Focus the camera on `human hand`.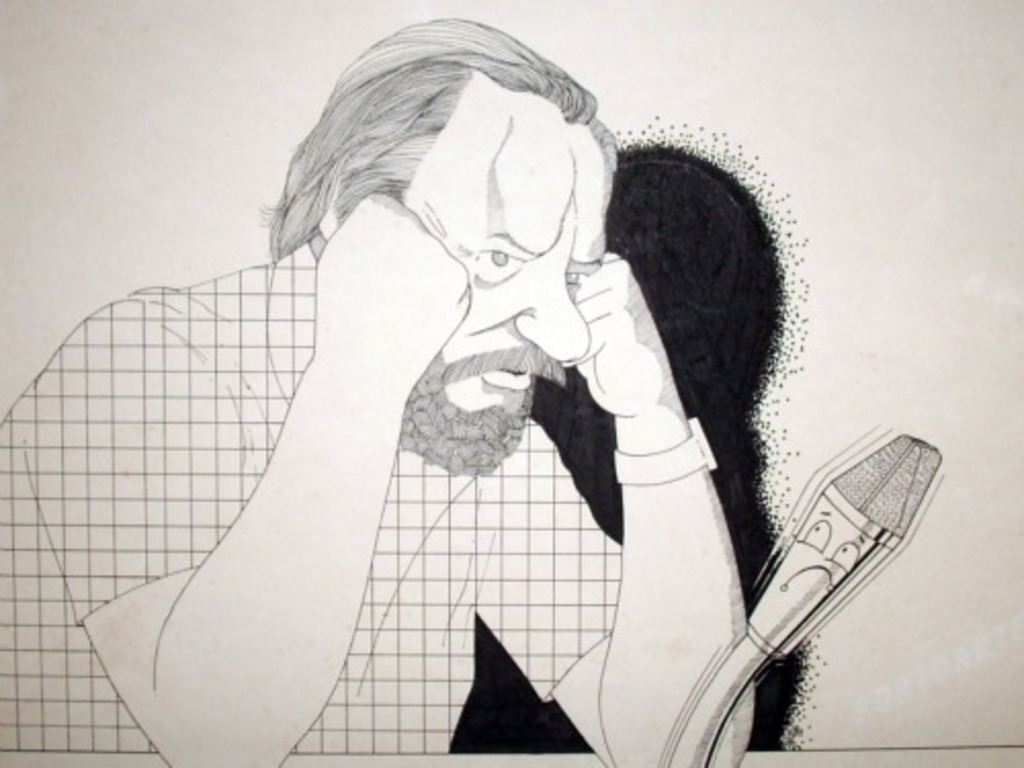
Focus region: region(561, 250, 674, 418).
